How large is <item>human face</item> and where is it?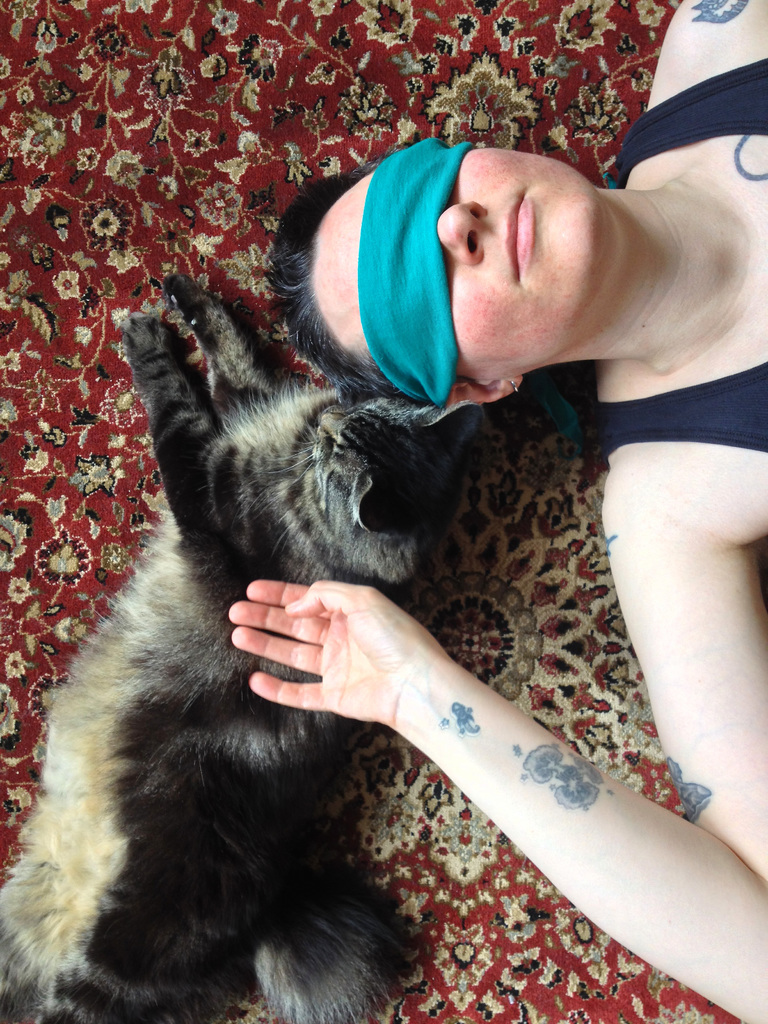
Bounding box: BBox(310, 130, 604, 389).
